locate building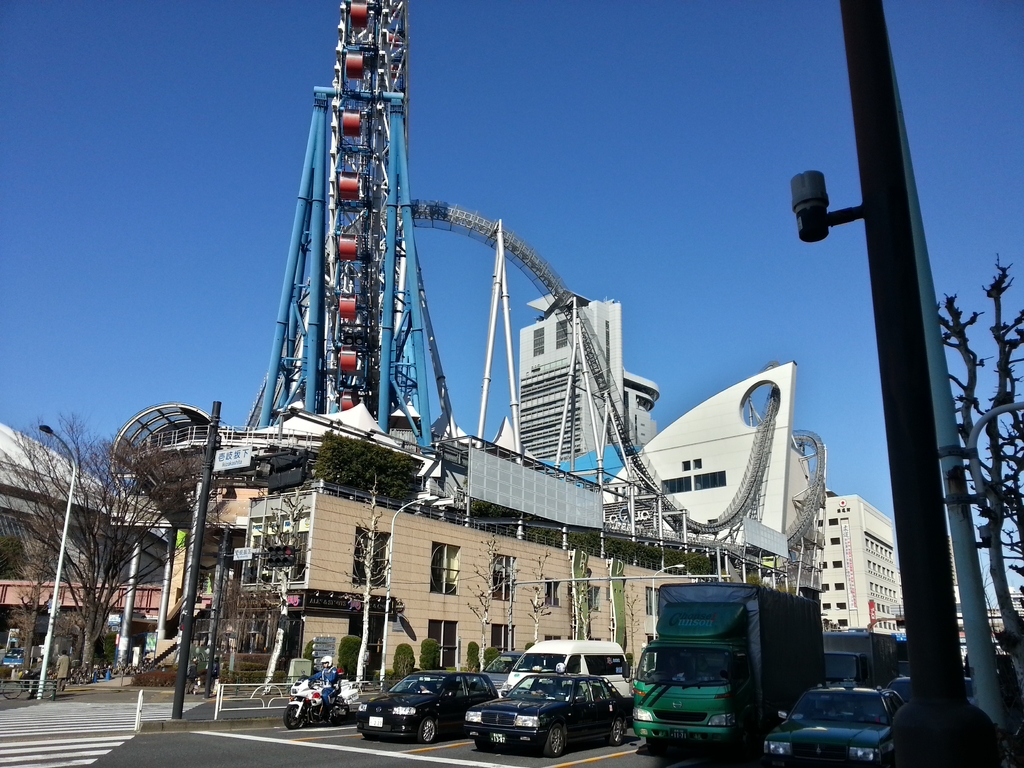
[813,497,906,630]
